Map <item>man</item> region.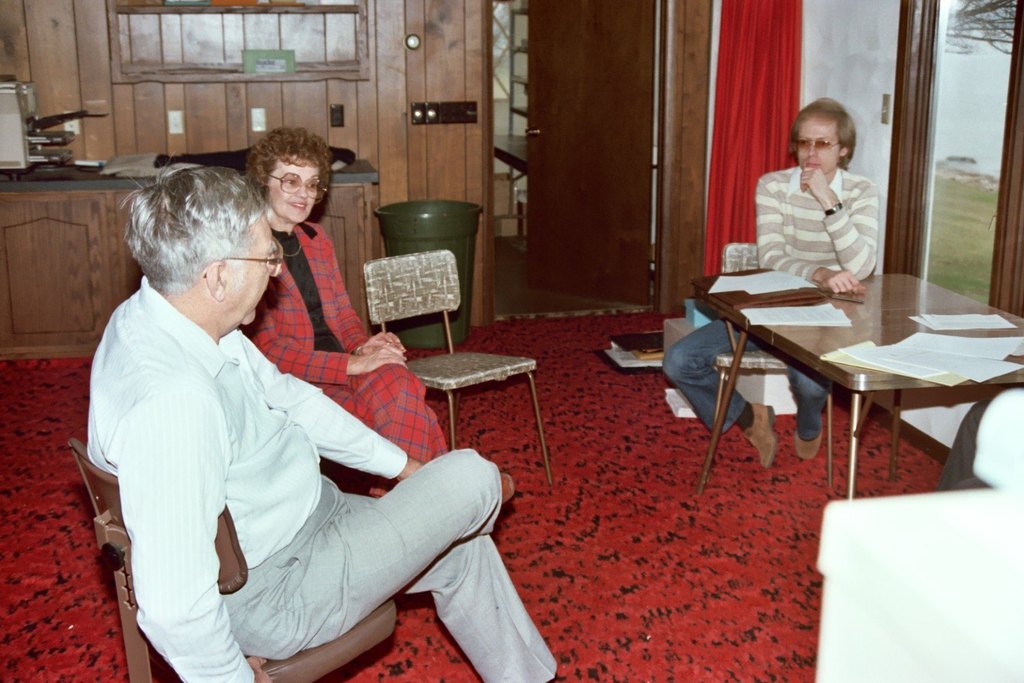
Mapped to left=660, top=92, right=883, bottom=468.
